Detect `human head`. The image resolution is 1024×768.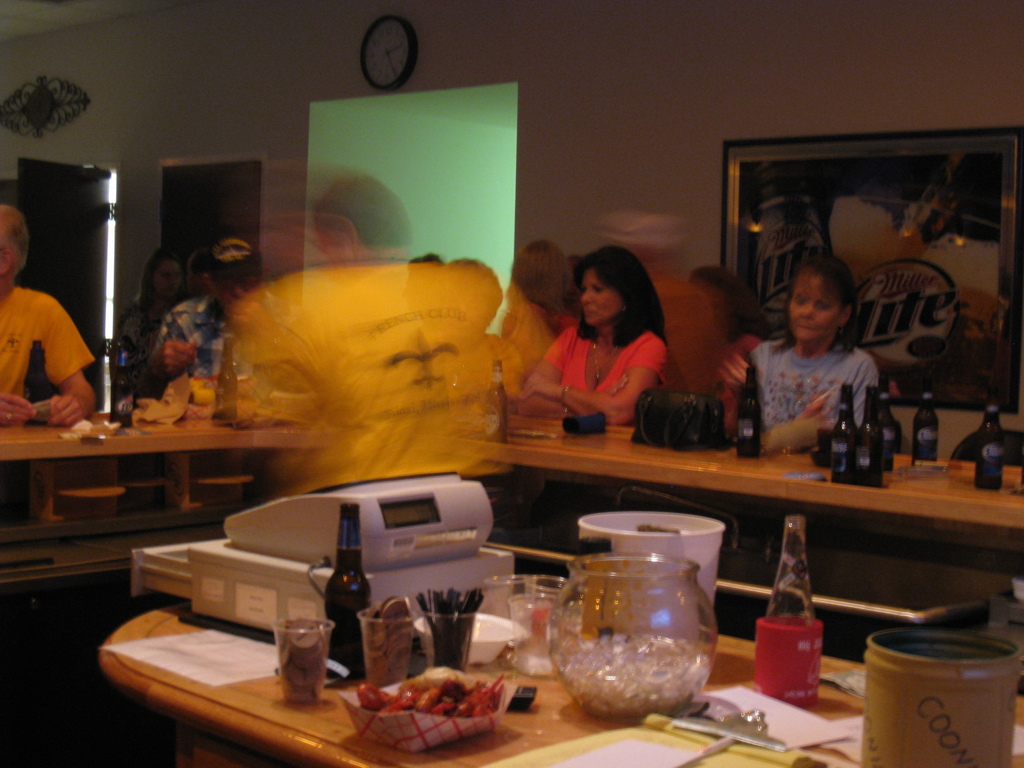
[left=3, top=204, right=29, bottom=287].
